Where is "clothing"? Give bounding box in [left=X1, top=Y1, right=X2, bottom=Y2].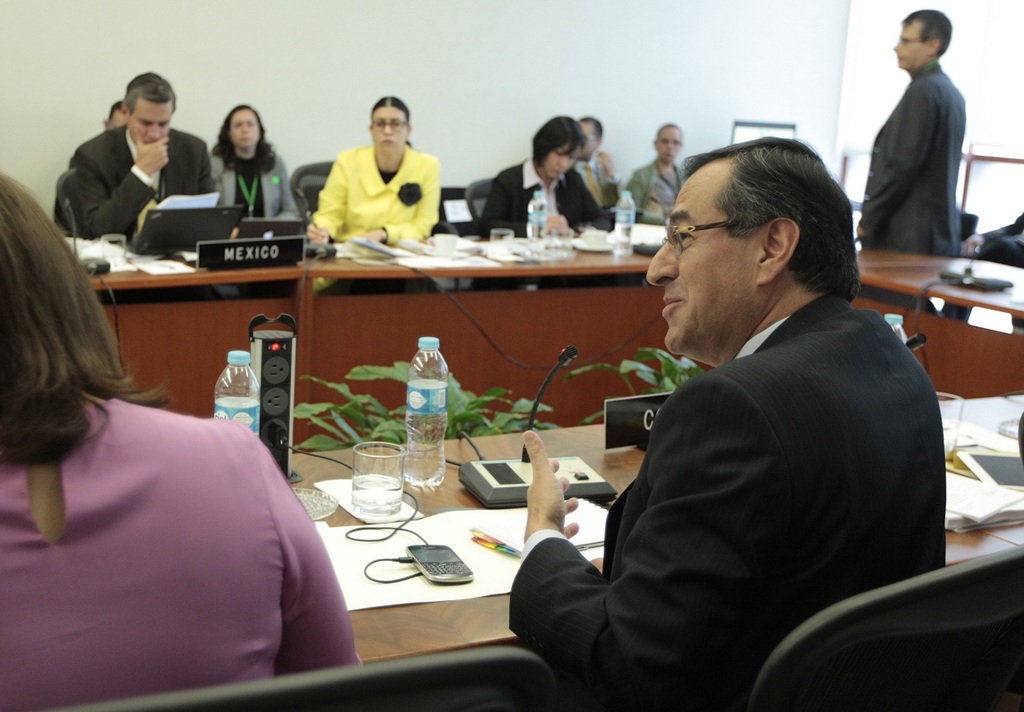
[left=463, top=154, right=606, bottom=293].
